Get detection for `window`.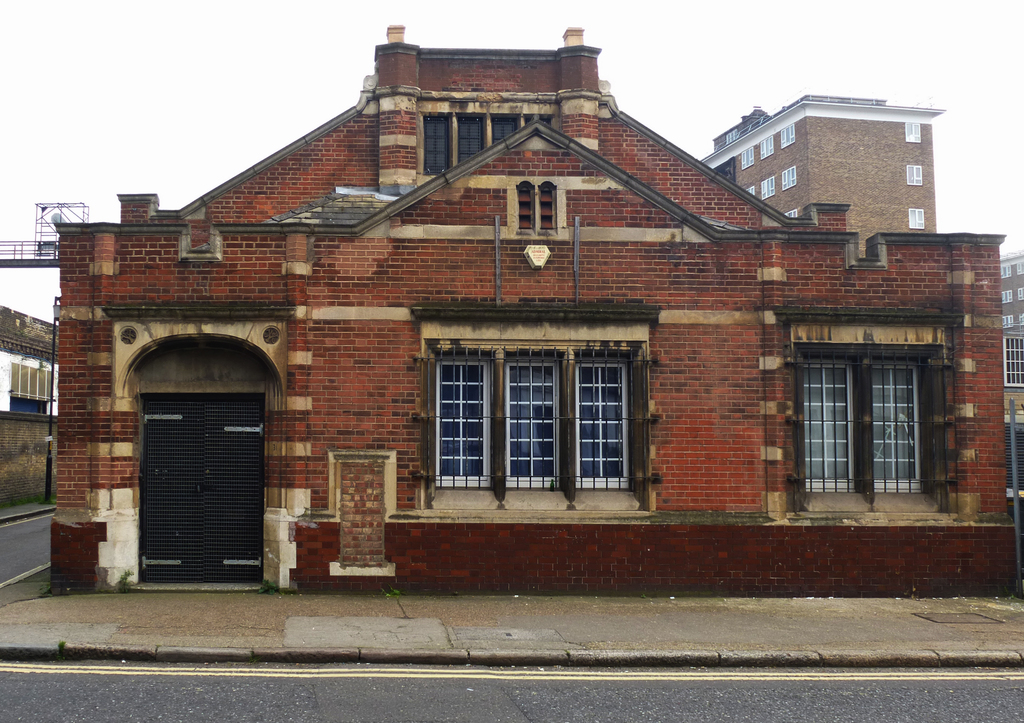
Detection: 1003 267 1012 280.
